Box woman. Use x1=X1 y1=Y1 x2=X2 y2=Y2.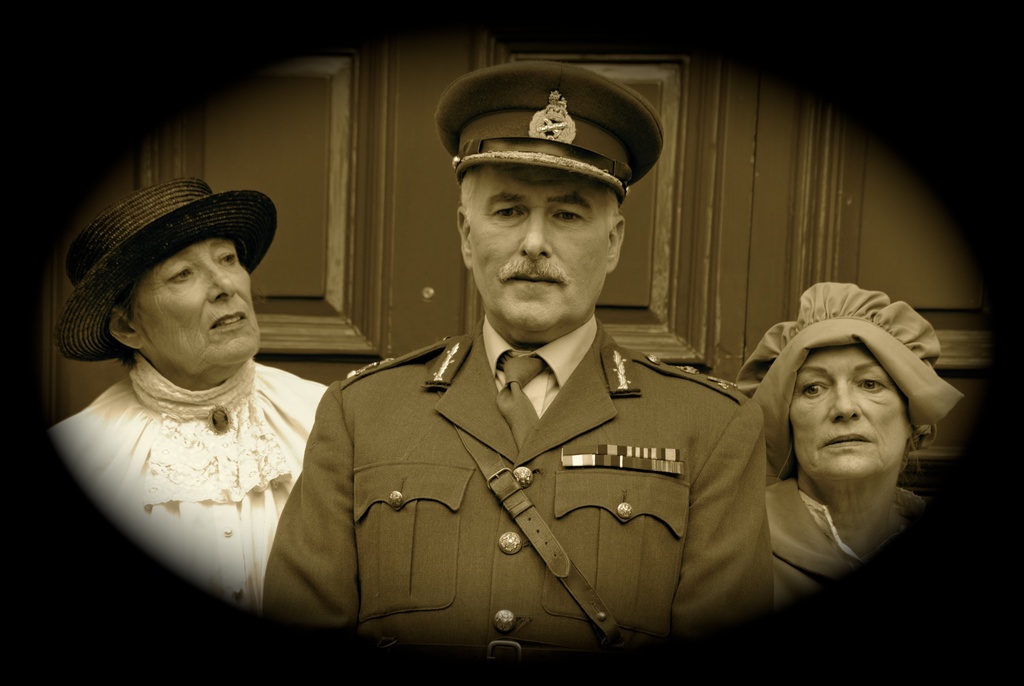
x1=729 y1=283 x2=965 y2=619.
